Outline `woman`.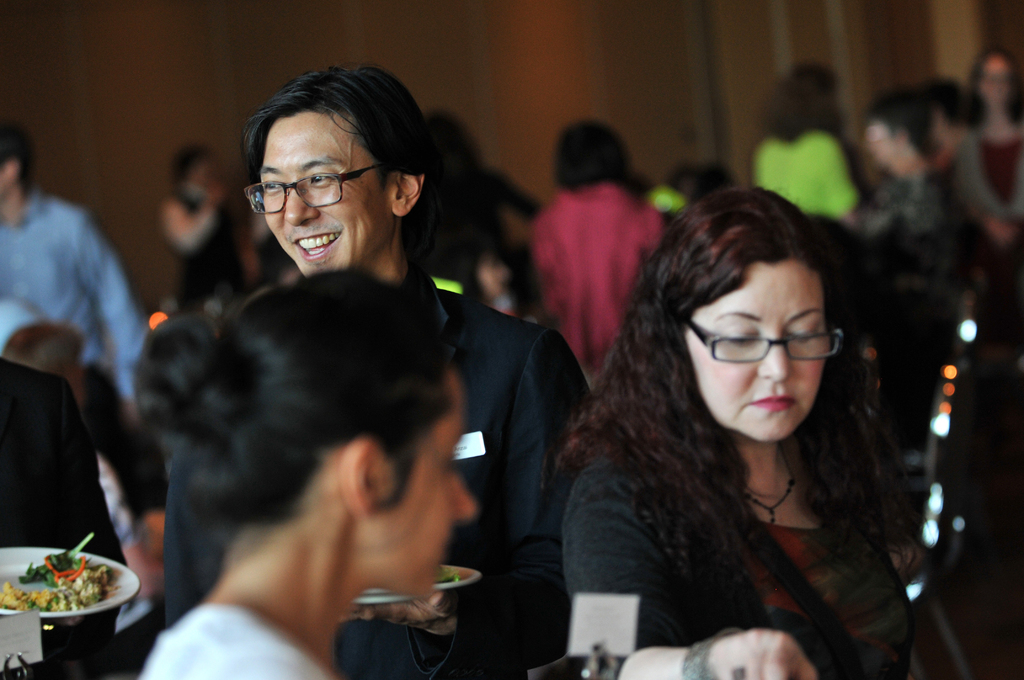
Outline: 132 261 477 679.
